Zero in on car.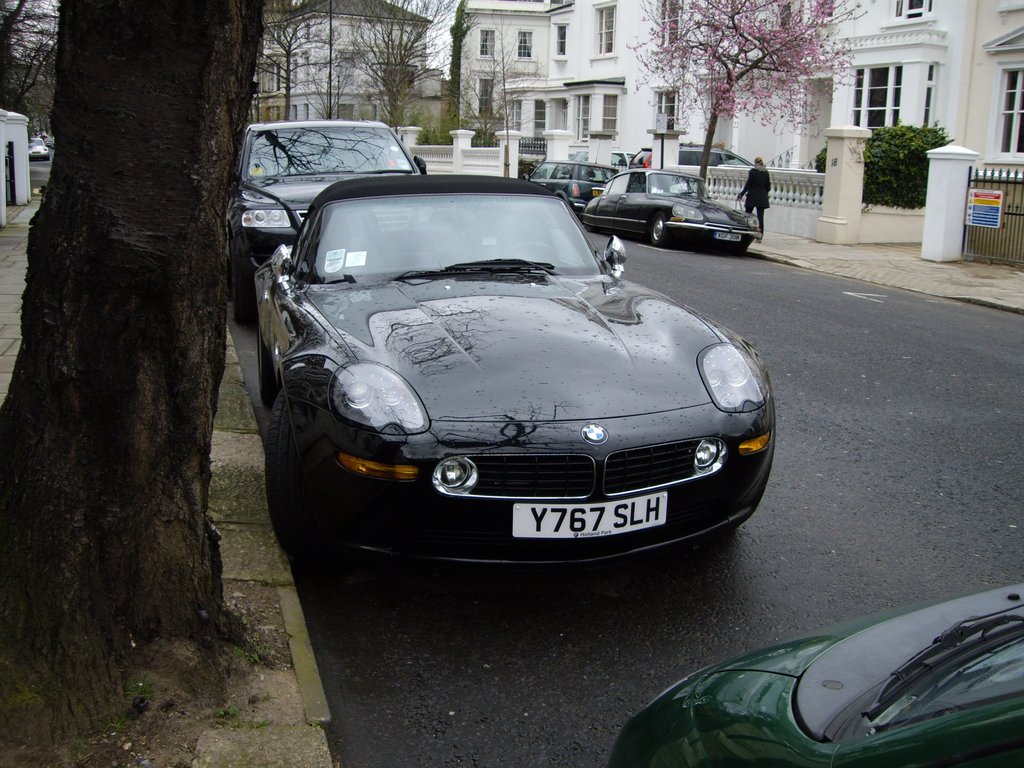
Zeroed in: 580/168/761/255.
